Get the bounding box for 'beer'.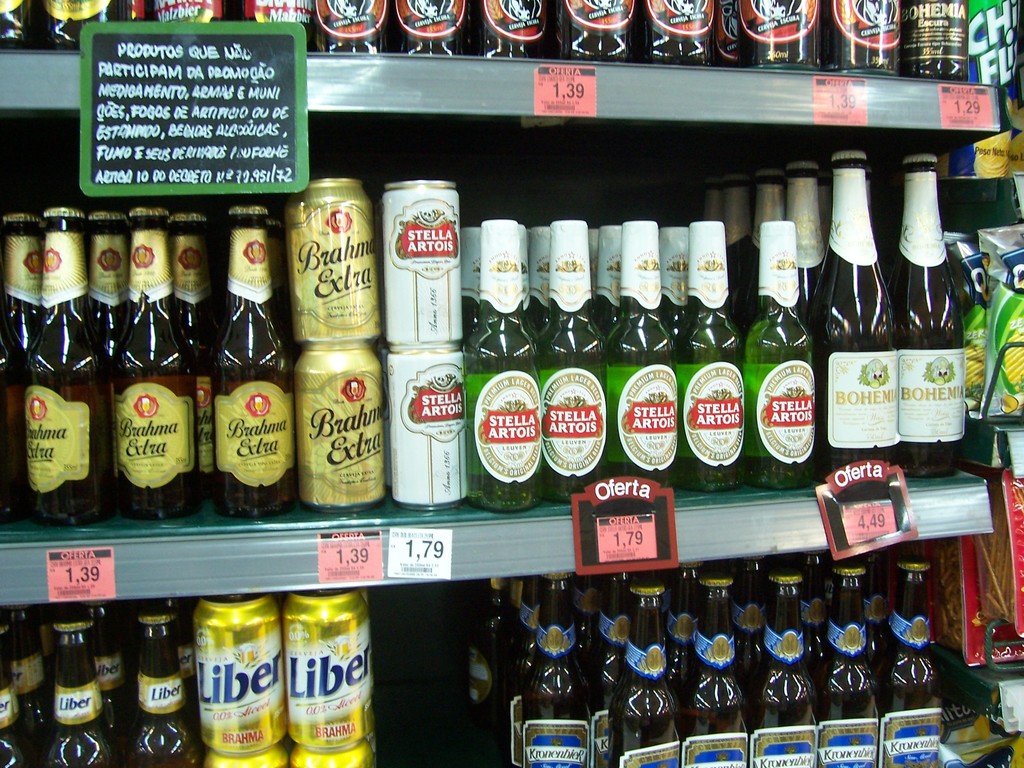
{"x1": 678, "y1": 214, "x2": 747, "y2": 498}.
